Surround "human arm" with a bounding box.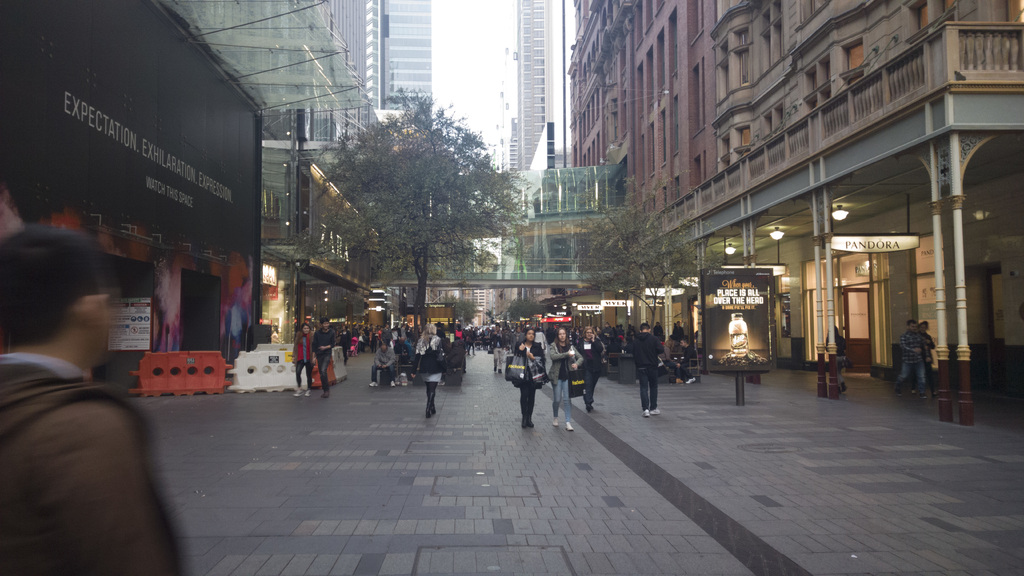
region(591, 335, 604, 353).
